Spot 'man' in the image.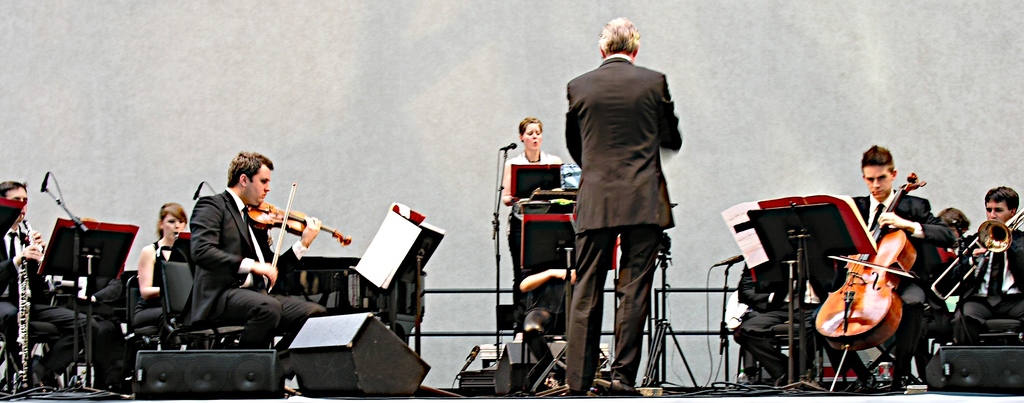
'man' found at pyautogui.locateOnScreen(0, 175, 102, 402).
